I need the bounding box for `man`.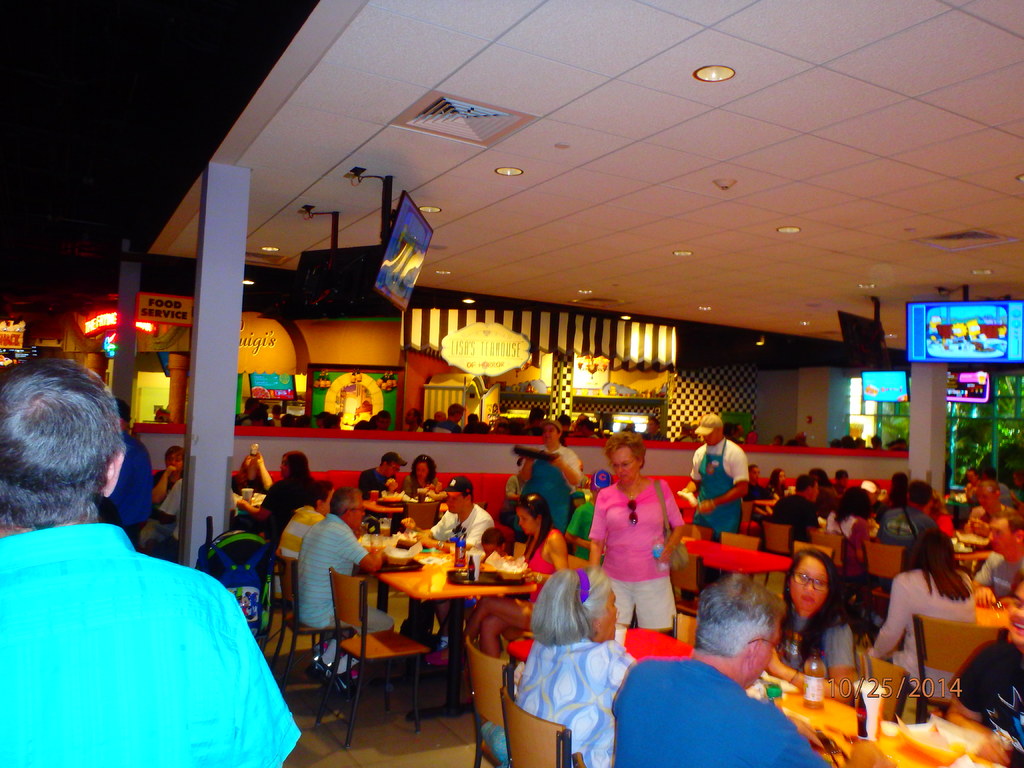
Here it is: region(771, 474, 822, 545).
